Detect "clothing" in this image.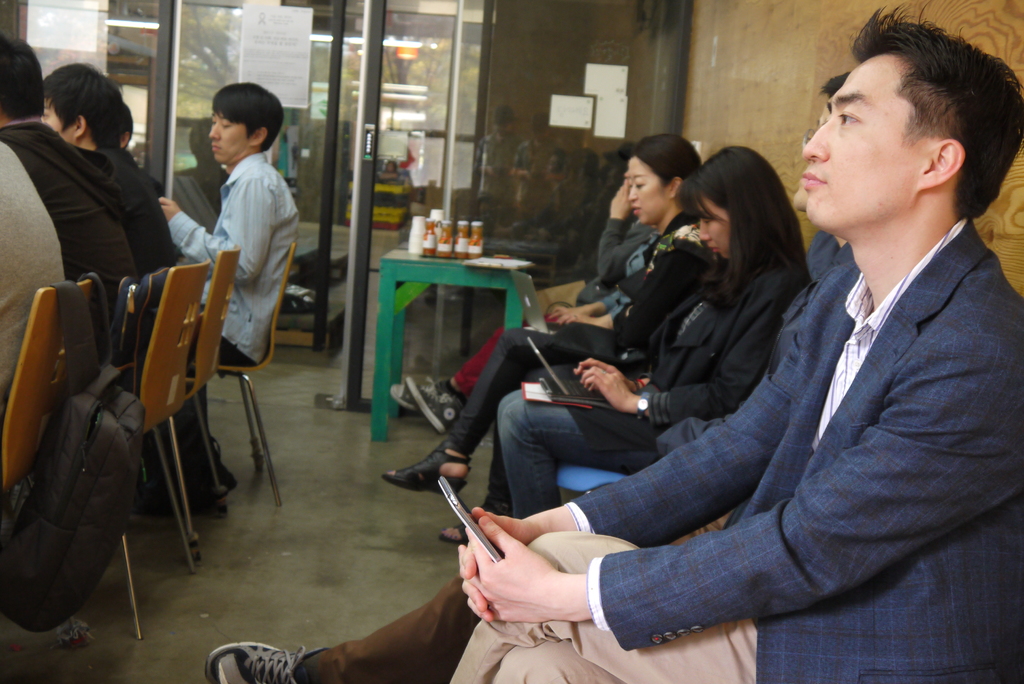
Detection: [x1=446, y1=210, x2=716, y2=516].
